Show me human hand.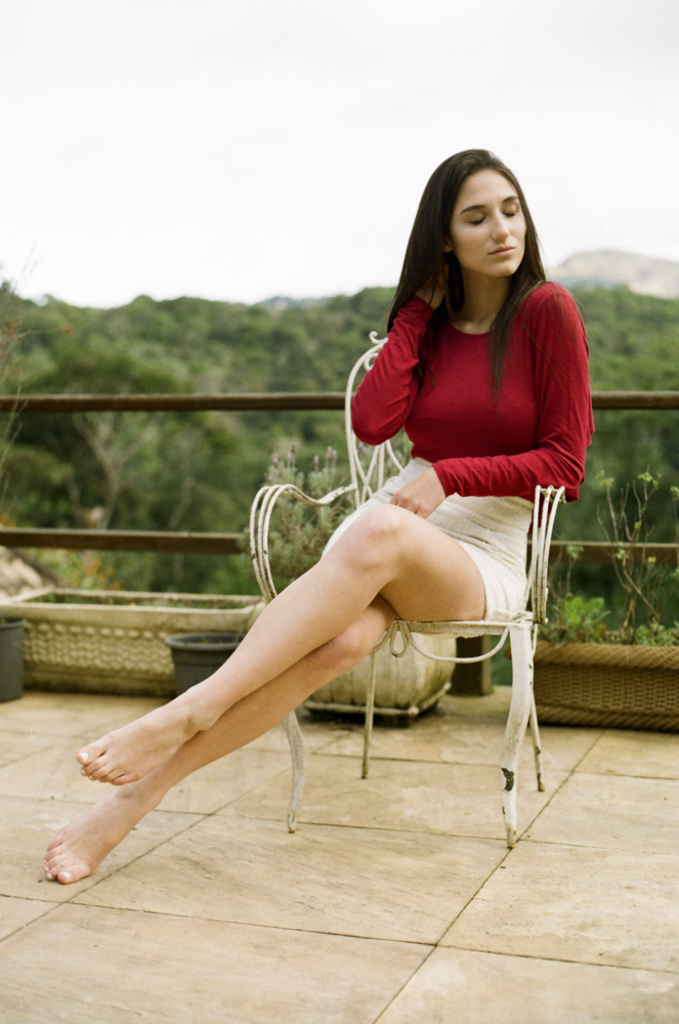
human hand is here: [left=417, top=255, right=454, bottom=311].
